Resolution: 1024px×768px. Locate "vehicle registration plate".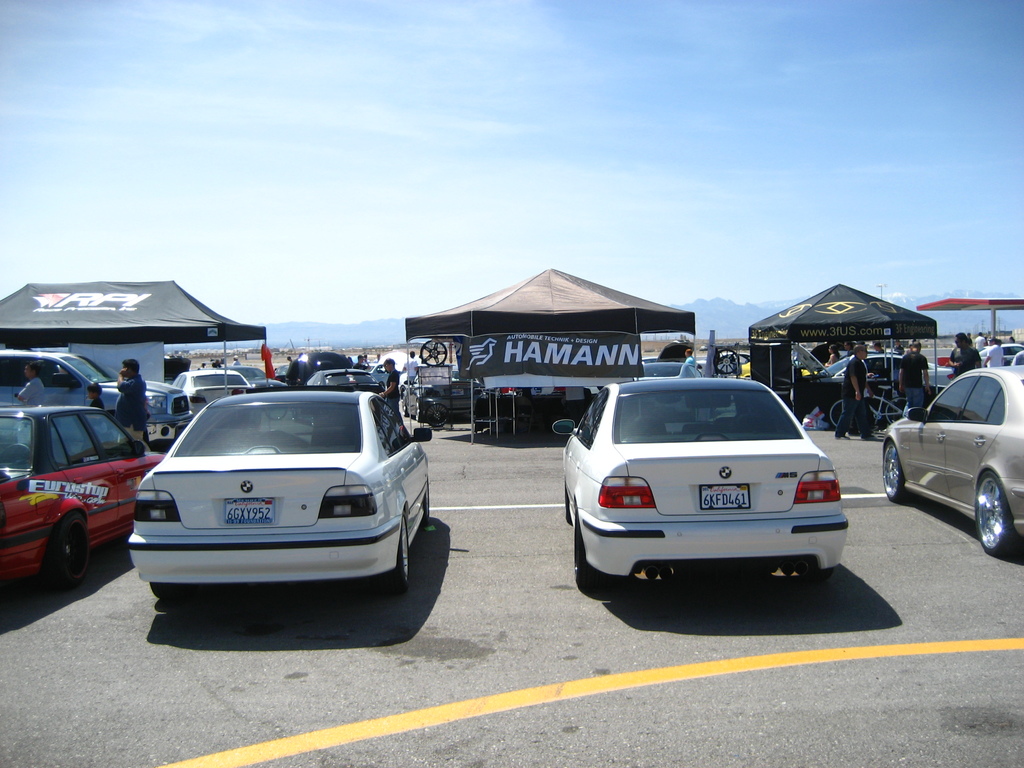
<bbox>225, 499, 276, 525</bbox>.
